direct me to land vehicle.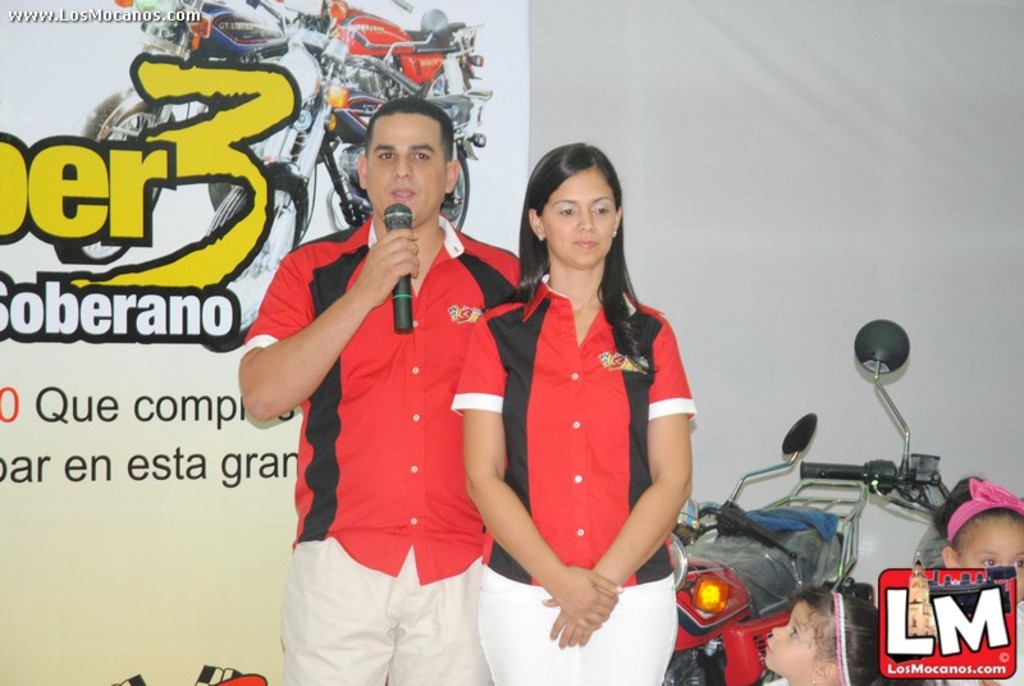
Direction: locate(797, 320, 959, 572).
